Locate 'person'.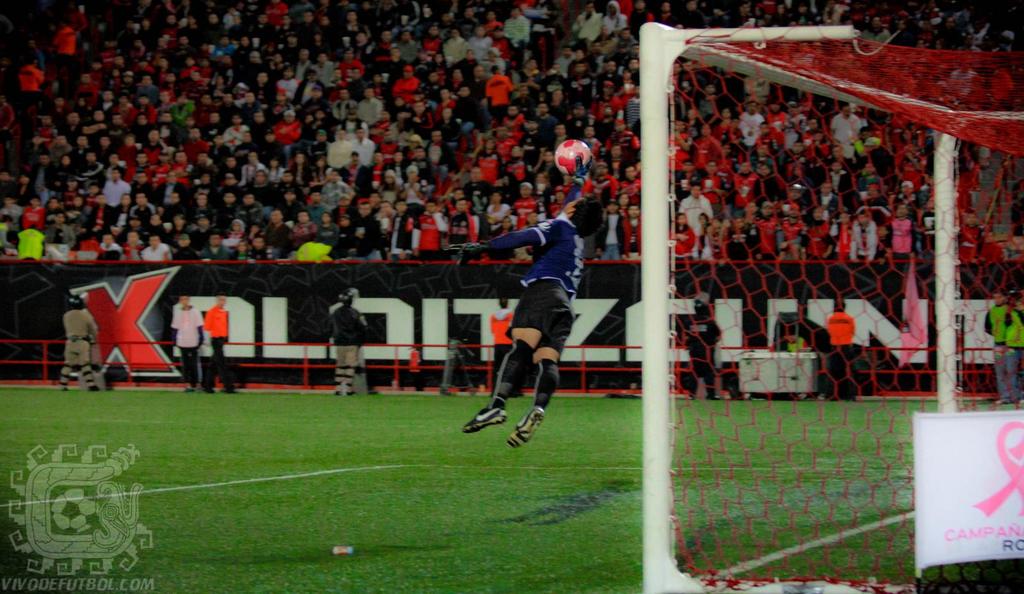
Bounding box: (left=436, top=20, right=466, bottom=66).
